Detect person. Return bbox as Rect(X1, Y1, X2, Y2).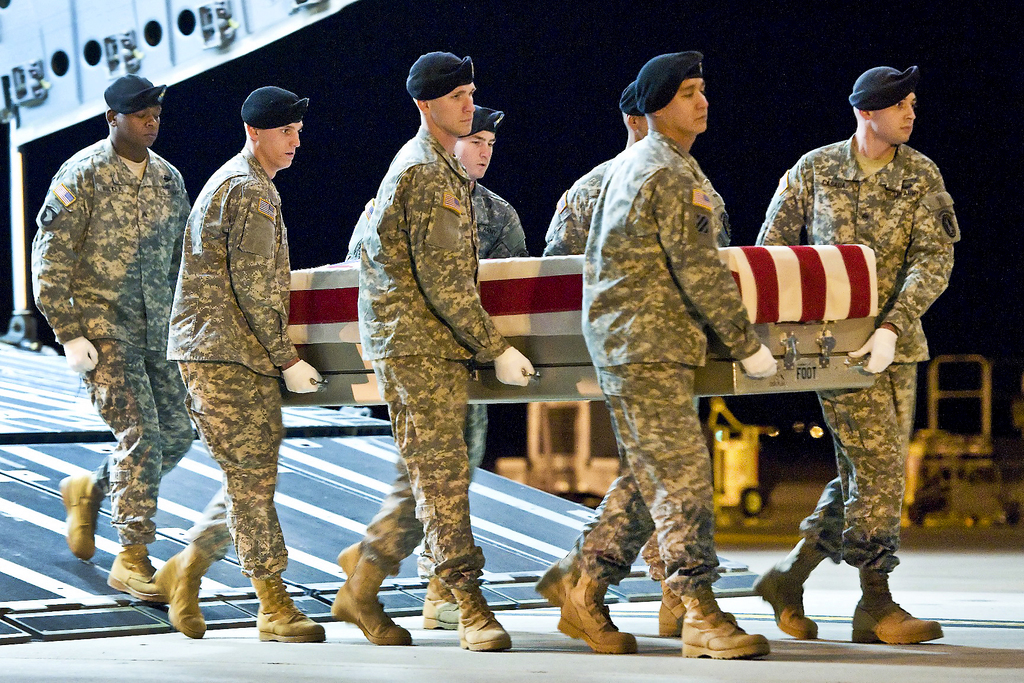
Rect(31, 76, 198, 609).
